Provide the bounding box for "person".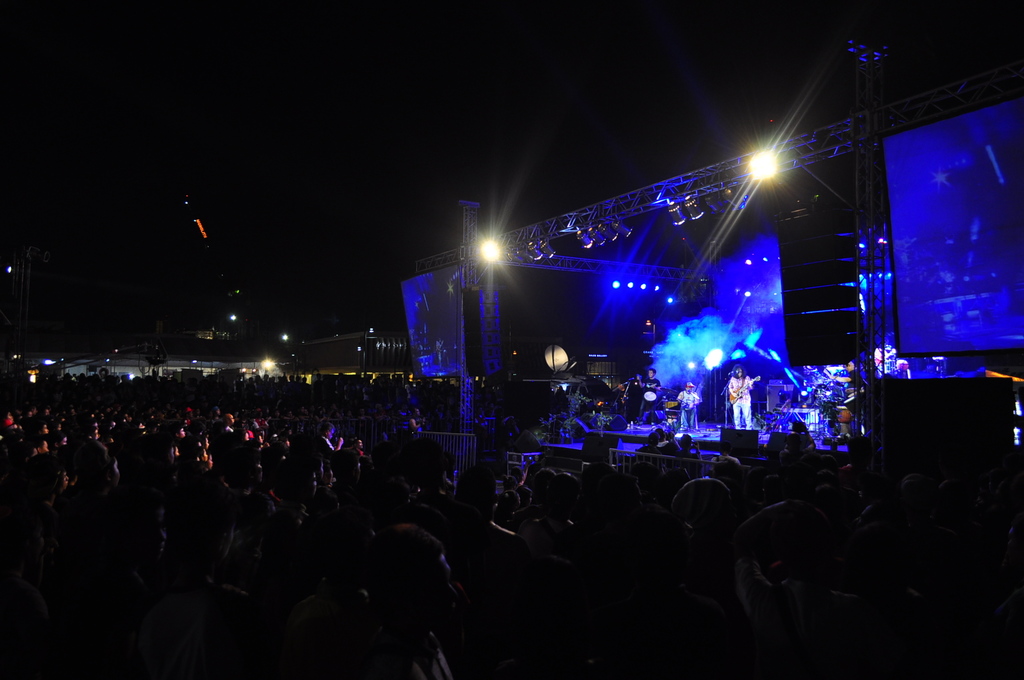
726, 368, 756, 429.
